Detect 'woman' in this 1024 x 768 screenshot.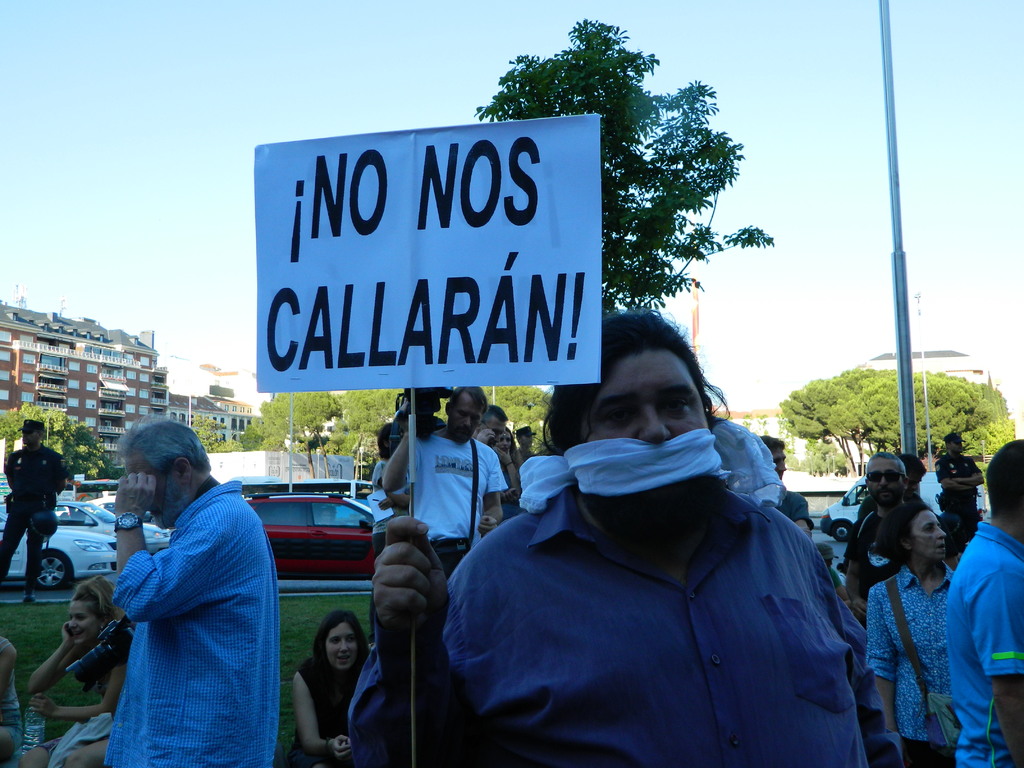
Detection: x1=492 y1=426 x2=524 y2=506.
